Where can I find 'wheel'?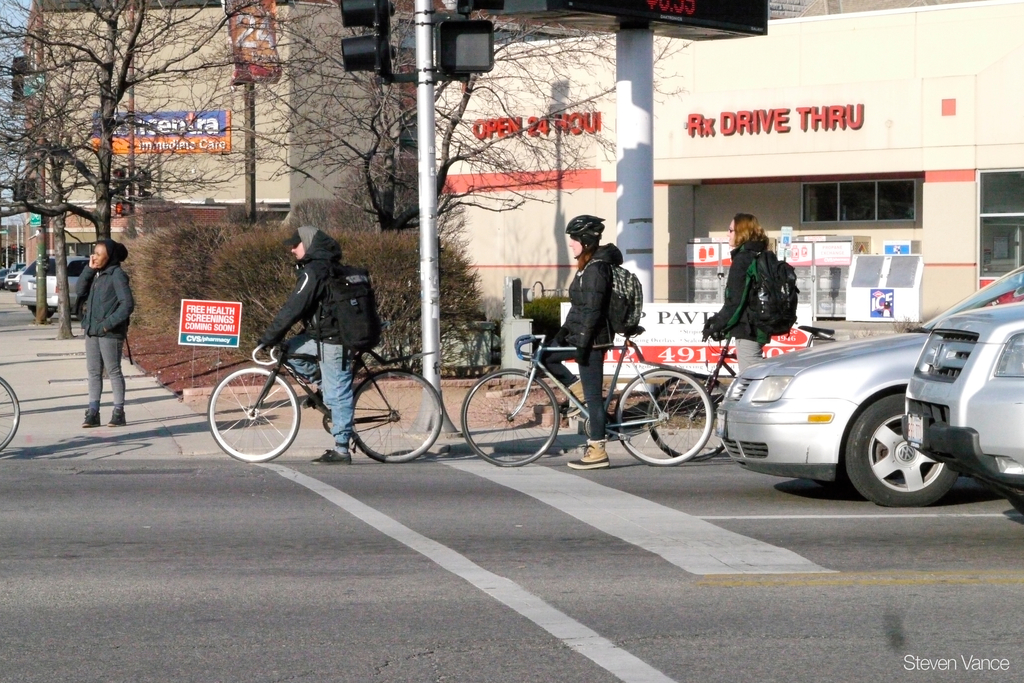
You can find it at box=[844, 395, 961, 506].
